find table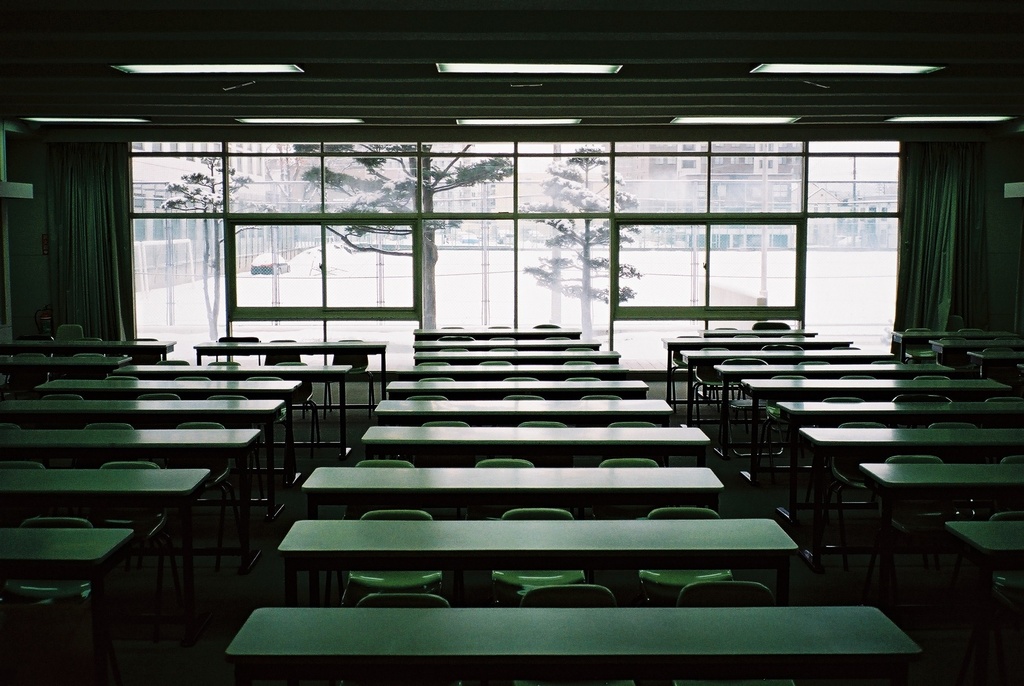
{"x1": 185, "y1": 343, "x2": 390, "y2": 412}
